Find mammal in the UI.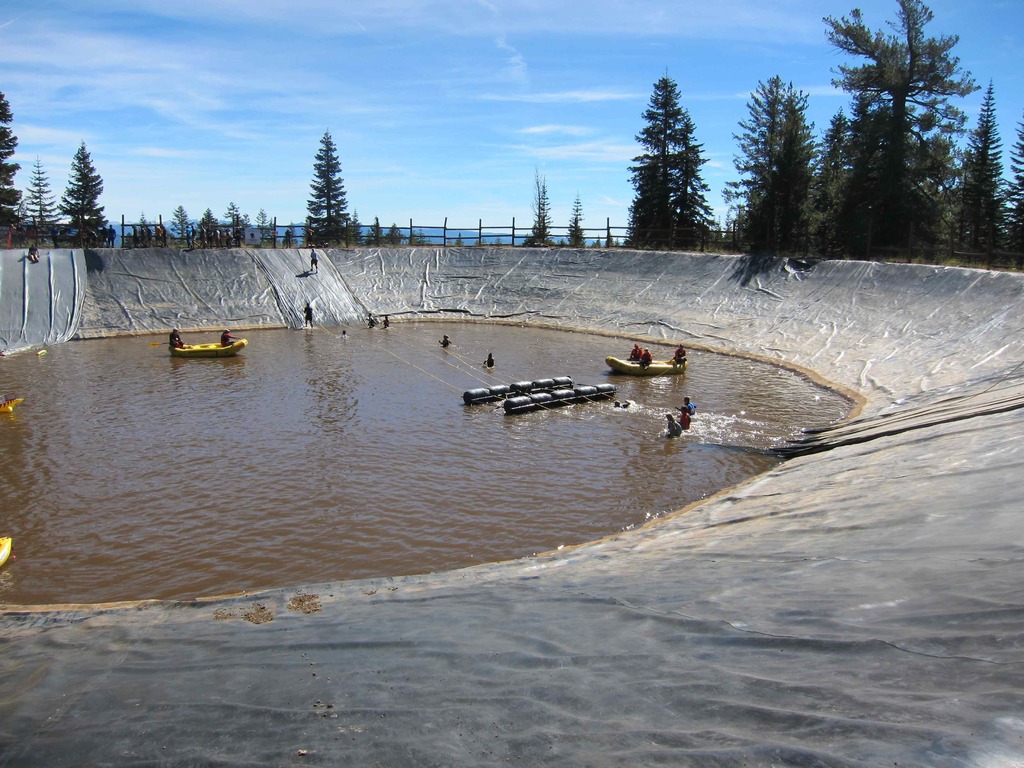
UI element at [left=209, top=228, right=221, bottom=247].
